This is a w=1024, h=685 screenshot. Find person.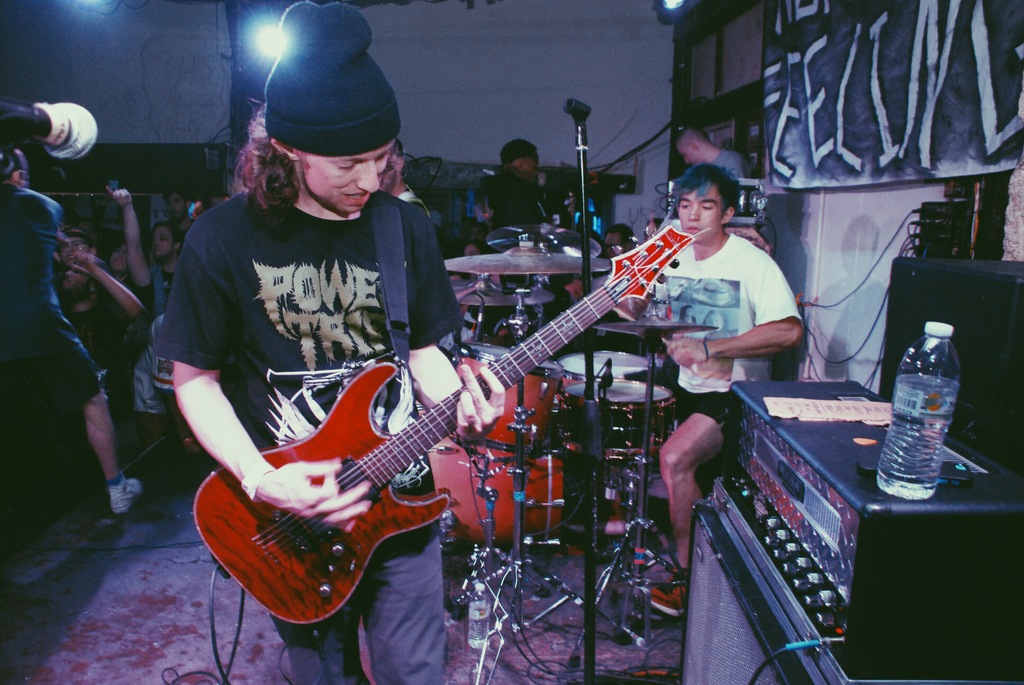
Bounding box: 153, 1, 506, 683.
